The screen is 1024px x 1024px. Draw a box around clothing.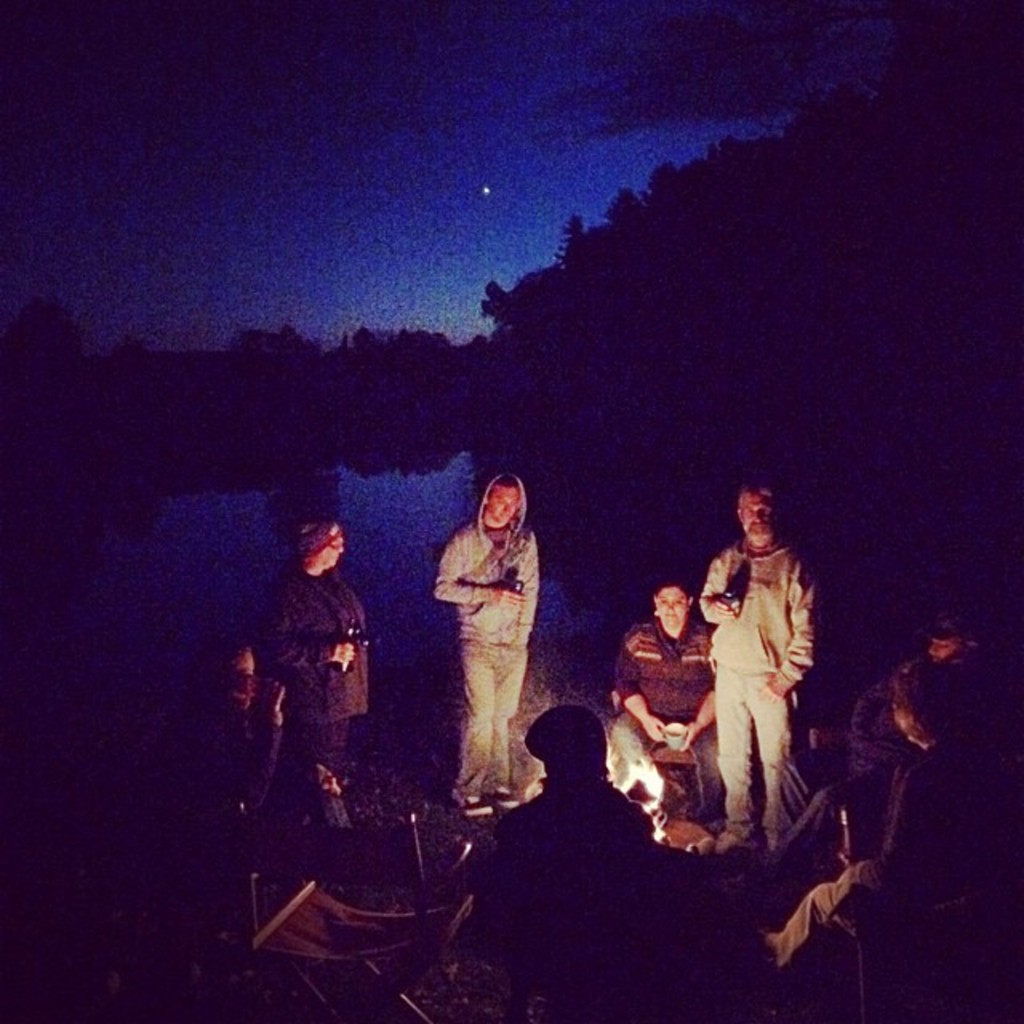
[left=187, top=702, right=358, bottom=850].
